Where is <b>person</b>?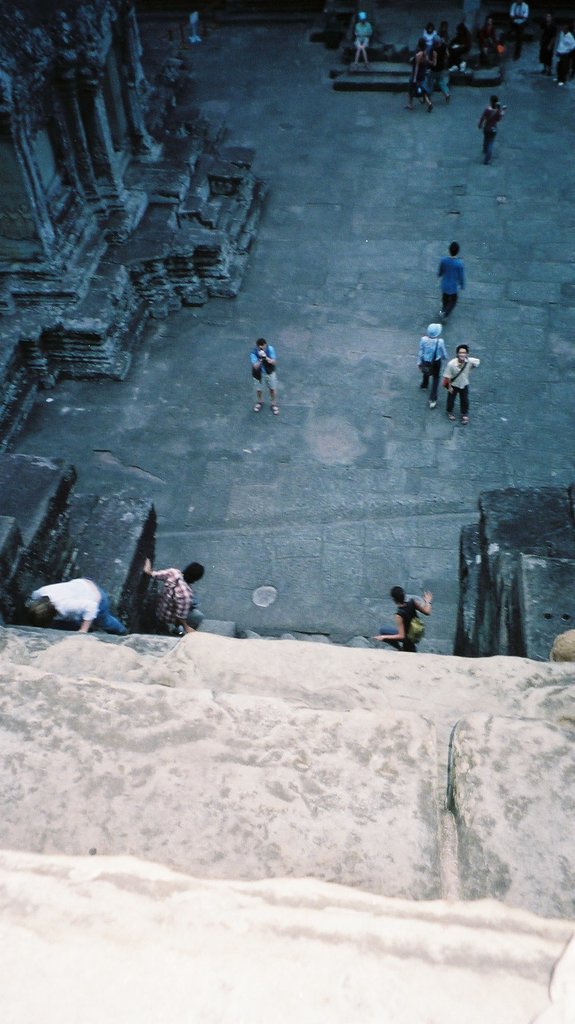
(450, 18, 471, 81).
